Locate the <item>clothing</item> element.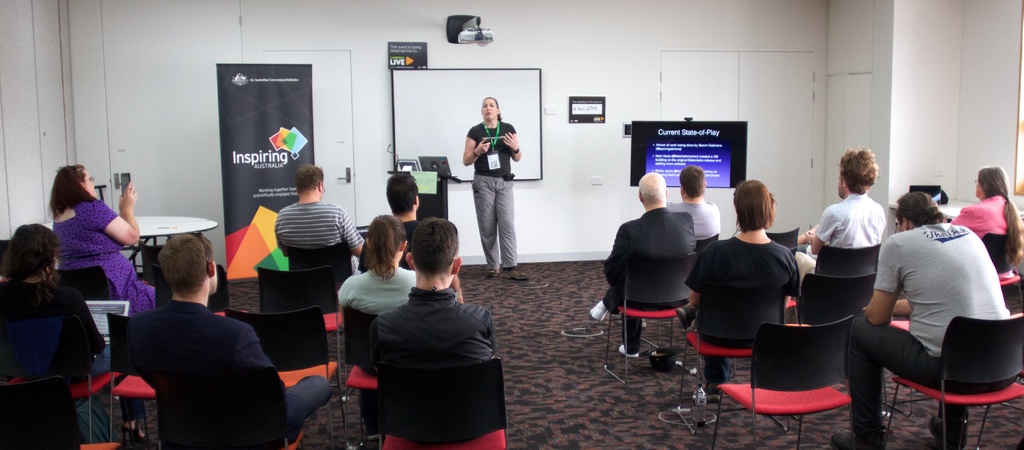
Element bbox: 374 287 497 362.
